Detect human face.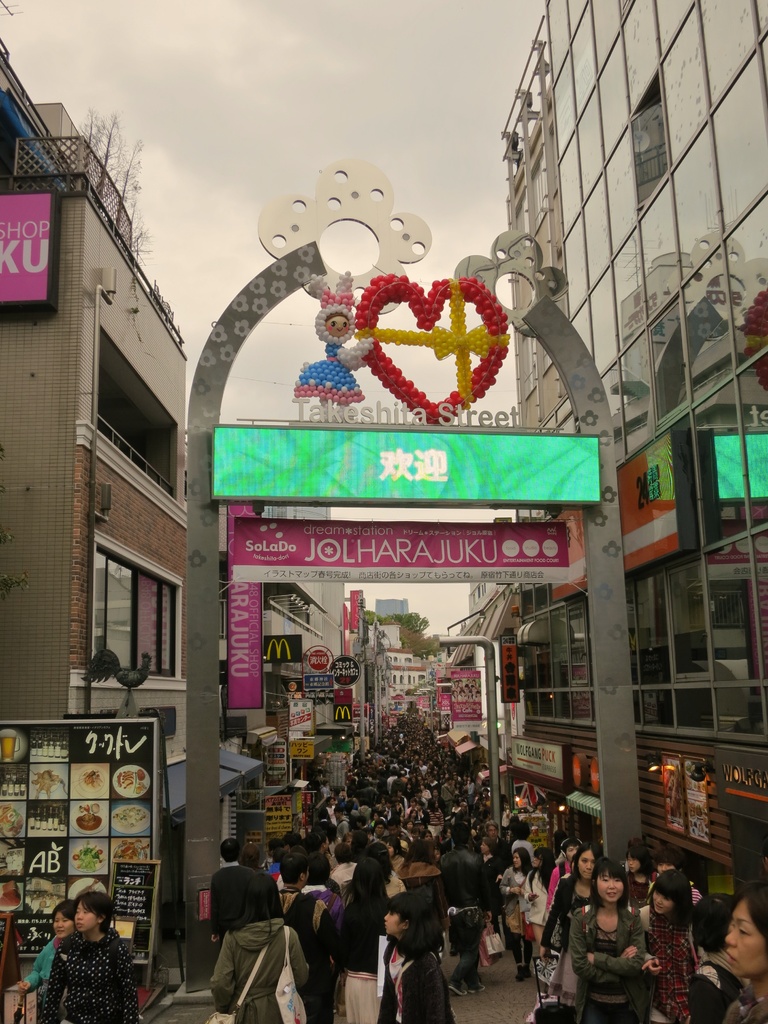
Detected at left=595, top=867, right=621, bottom=913.
